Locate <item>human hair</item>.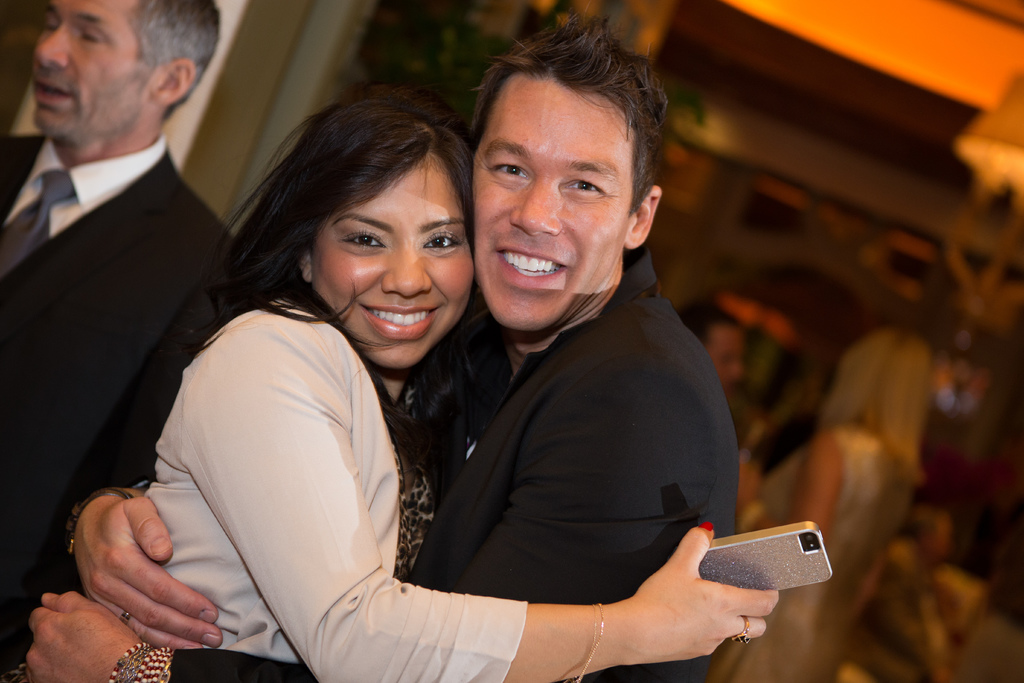
Bounding box: (814, 327, 927, 475).
